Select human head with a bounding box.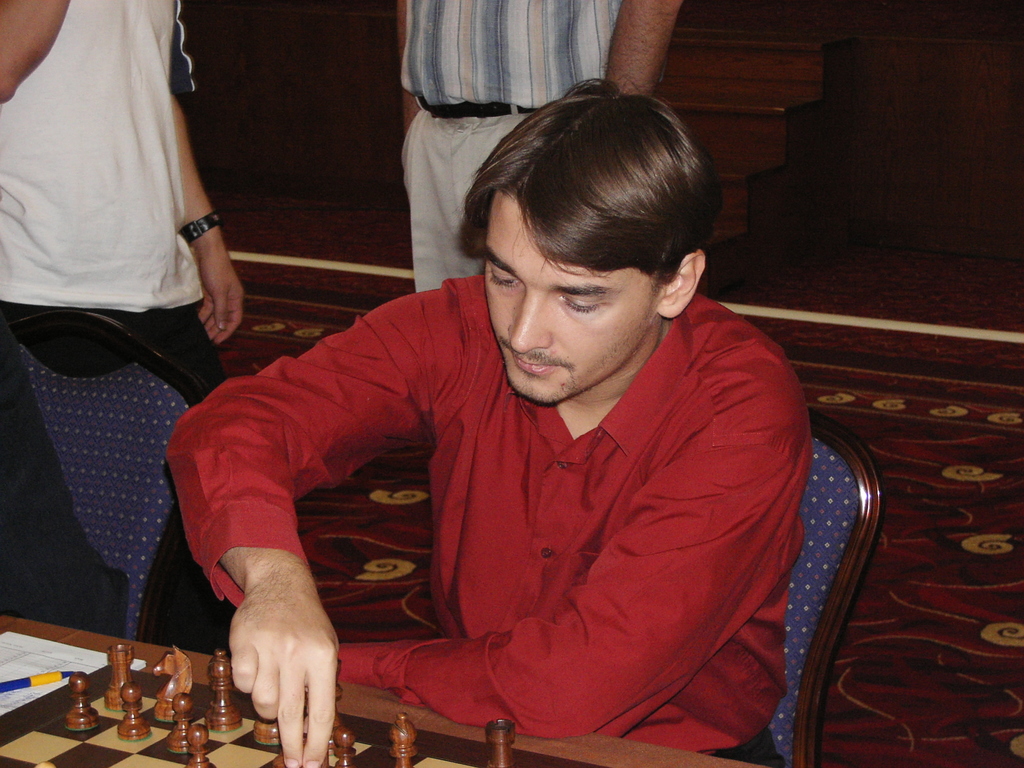
<bbox>436, 74, 717, 399</bbox>.
